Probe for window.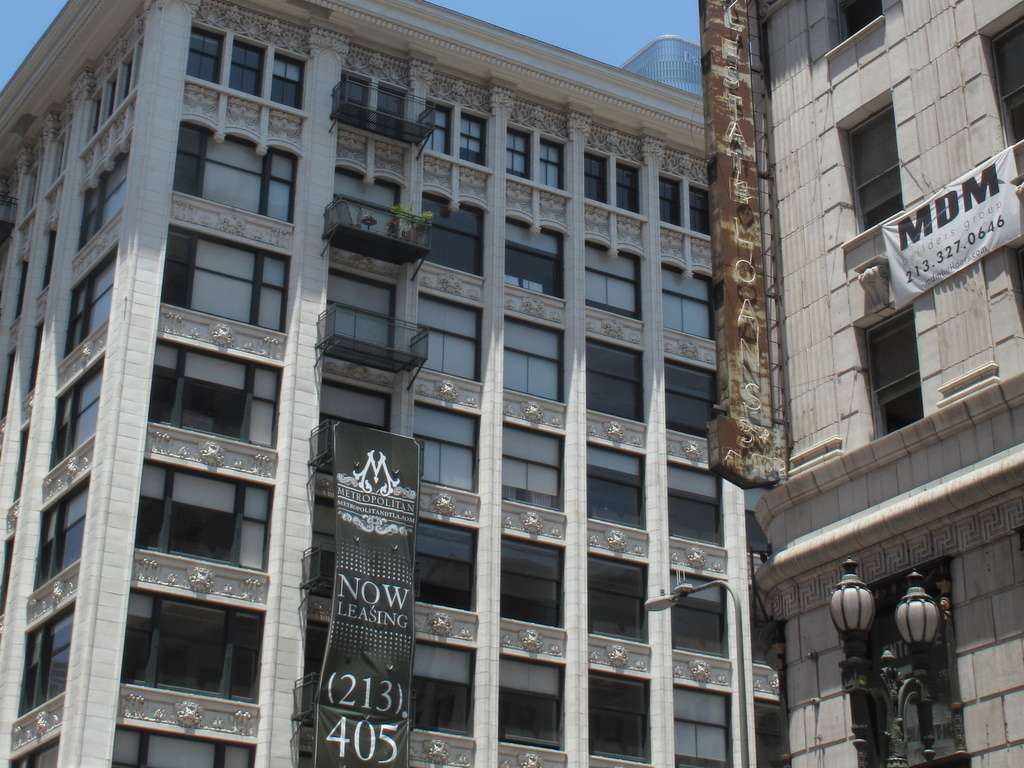
Probe result: box=[169, 105, 303, 229].
